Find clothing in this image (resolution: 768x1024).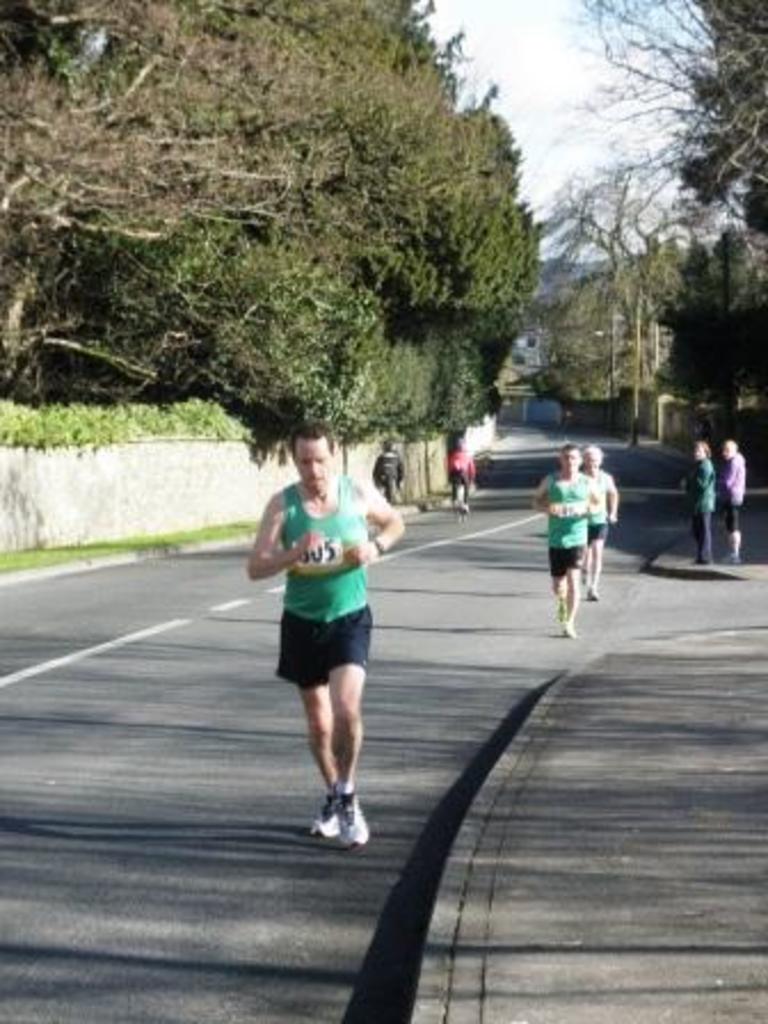
<region>446, 448, 480, 505</region>.
